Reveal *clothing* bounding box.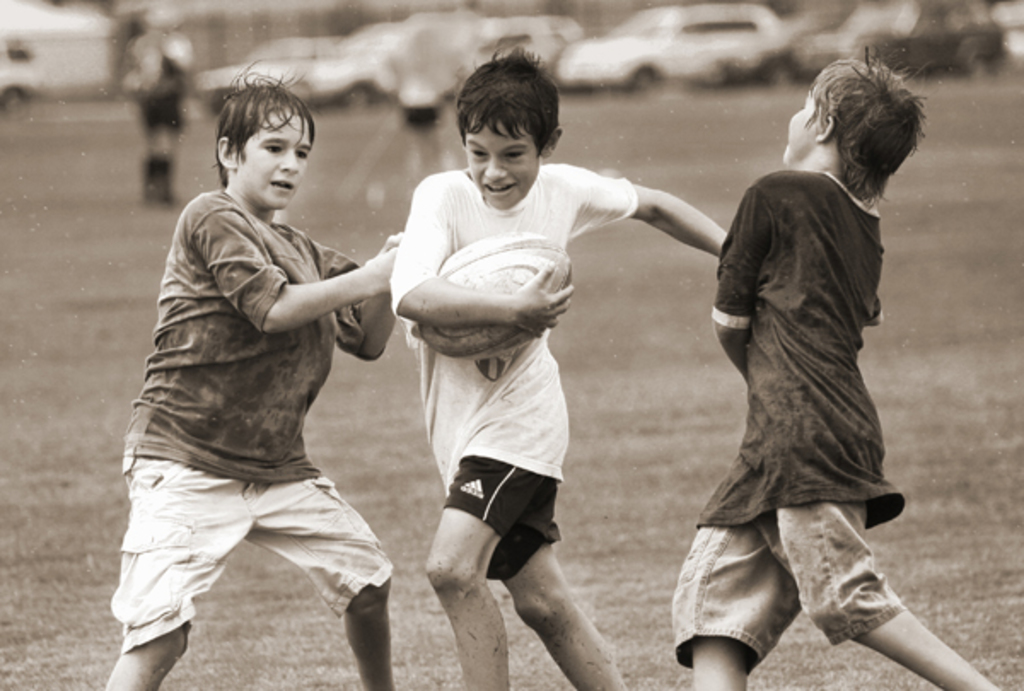
Revealed: (672,169,898,659).
